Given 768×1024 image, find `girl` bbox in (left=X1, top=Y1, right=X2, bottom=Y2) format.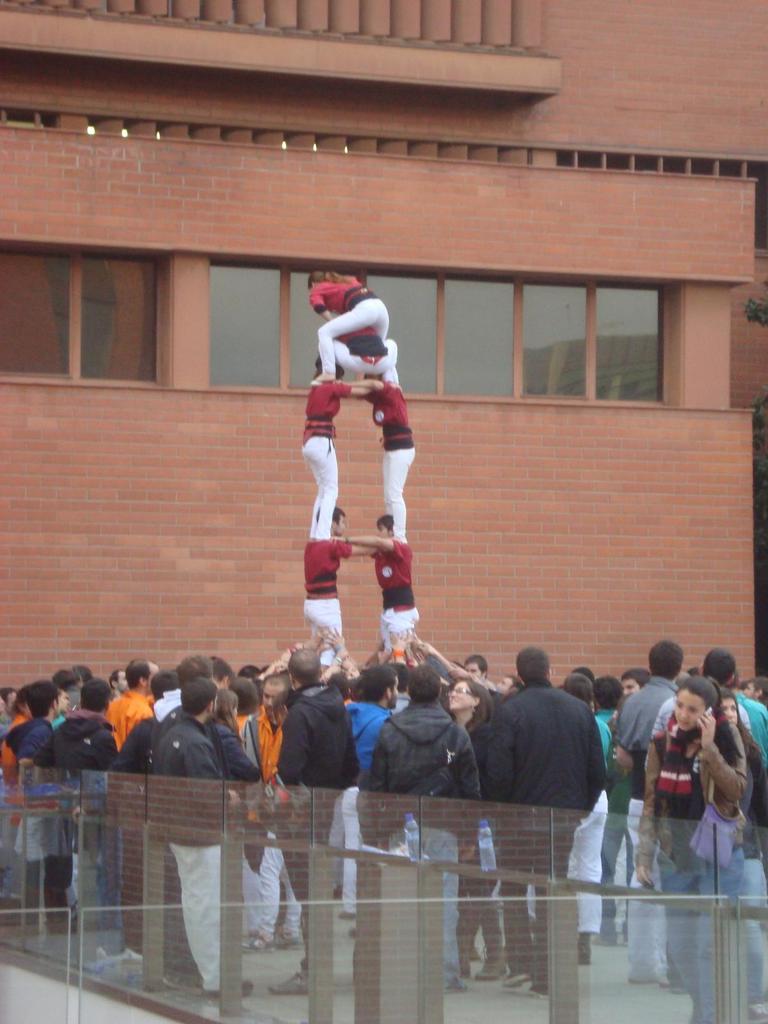
(left=630, top=673, right=747, bottom=820).
